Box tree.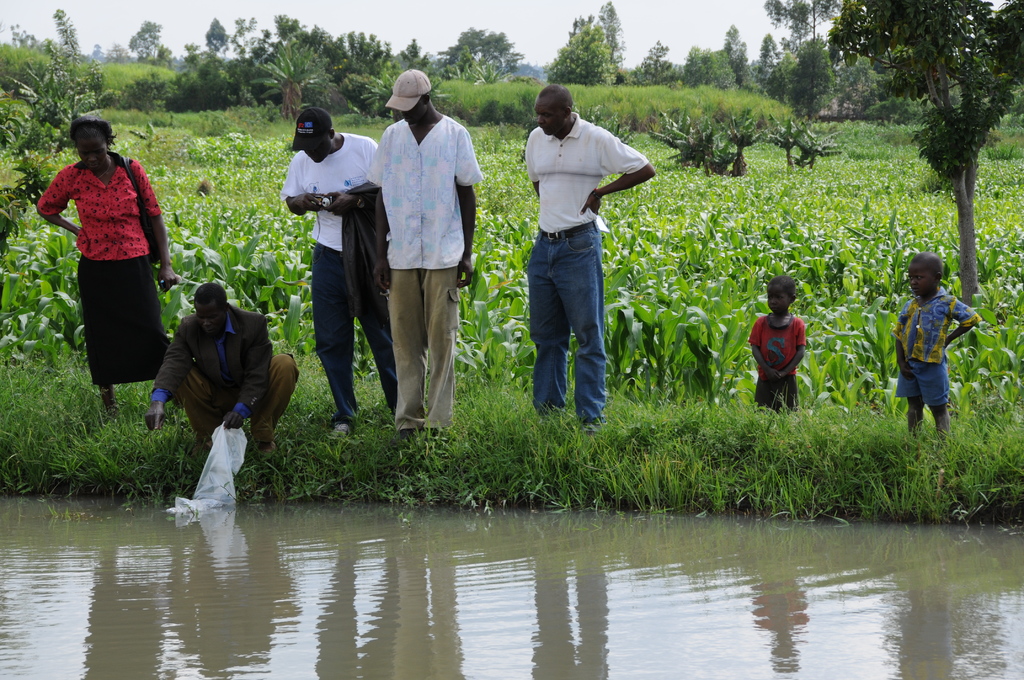
BBox(129, 19, 173, 67).
